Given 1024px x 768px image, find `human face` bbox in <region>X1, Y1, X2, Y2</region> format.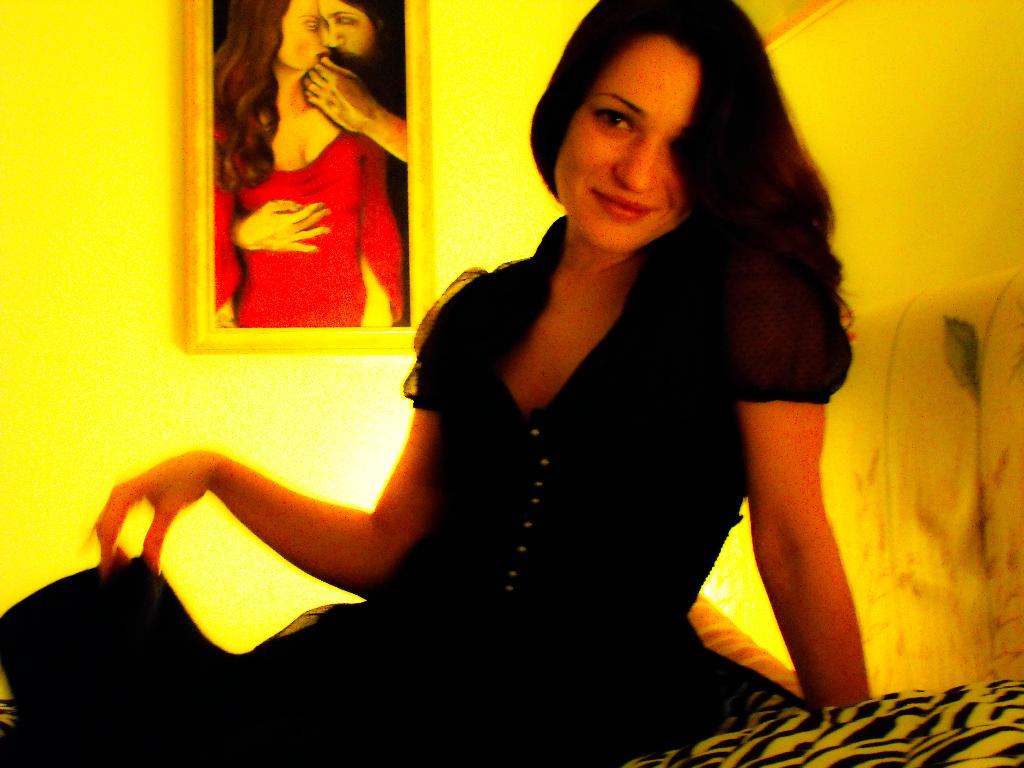
<region>276, 1, 331, 68</region>.
